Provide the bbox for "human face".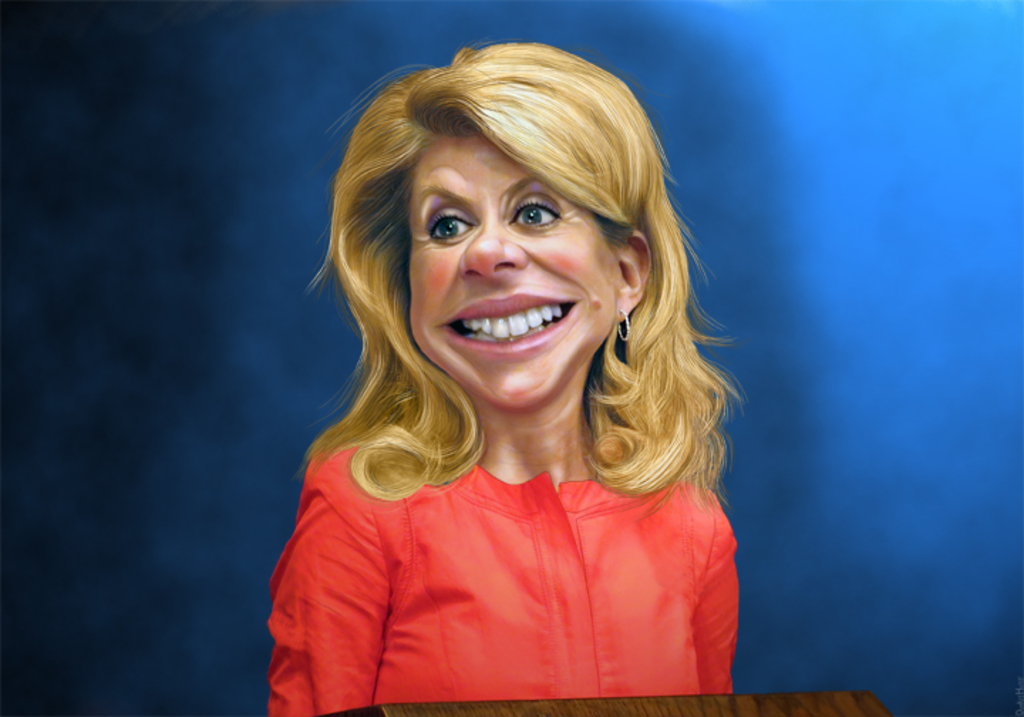
(left=408, top=141, right=624, bottom=405).
